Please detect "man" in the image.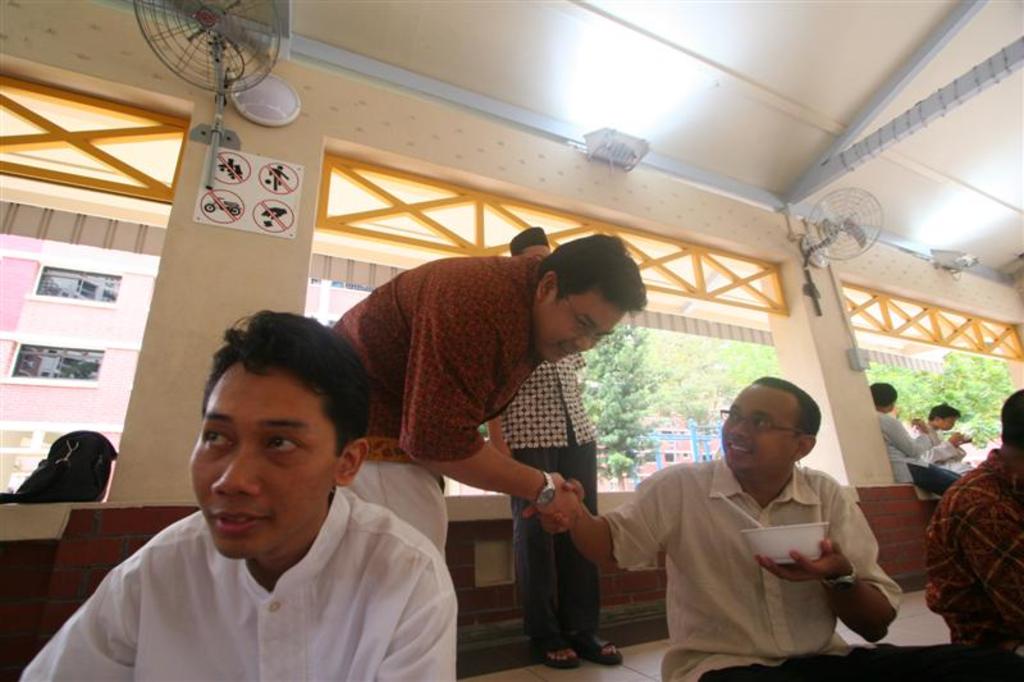
<bbox>27, 315, 458, 681</bbox>.
